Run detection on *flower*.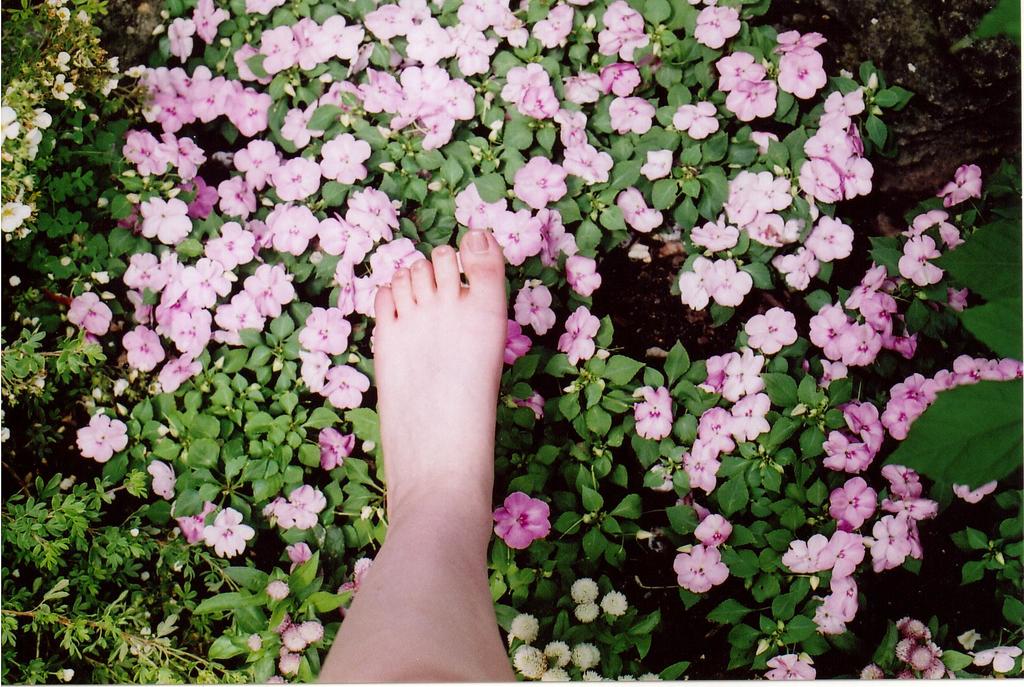
Result: (604, 591, 628, 612).
